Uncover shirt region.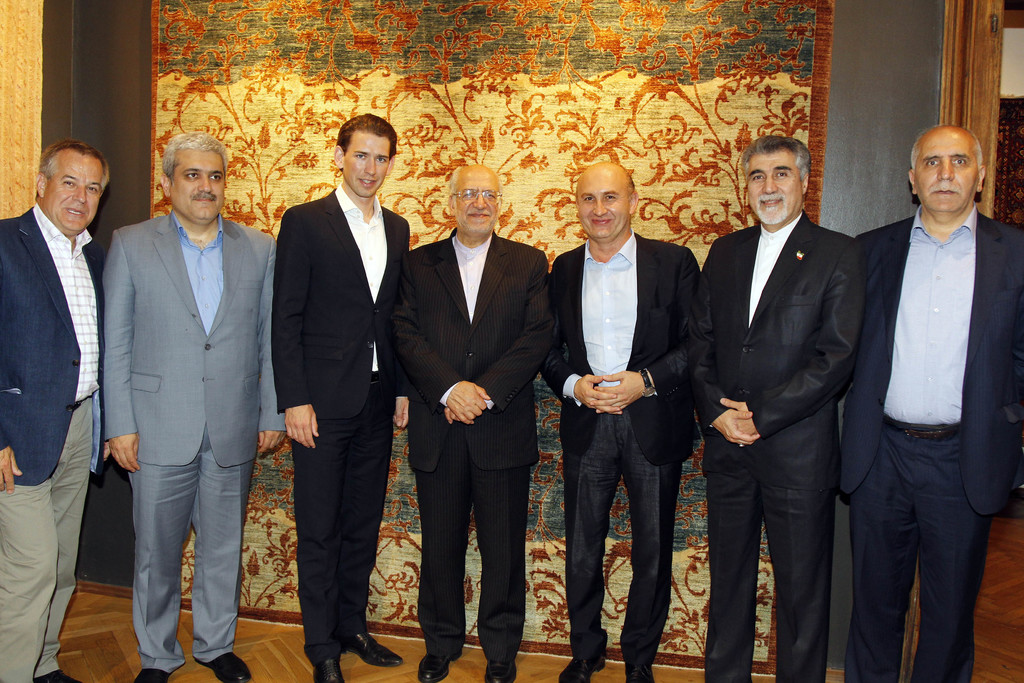
Uncovered: locate(884, 204, 976, 422).
